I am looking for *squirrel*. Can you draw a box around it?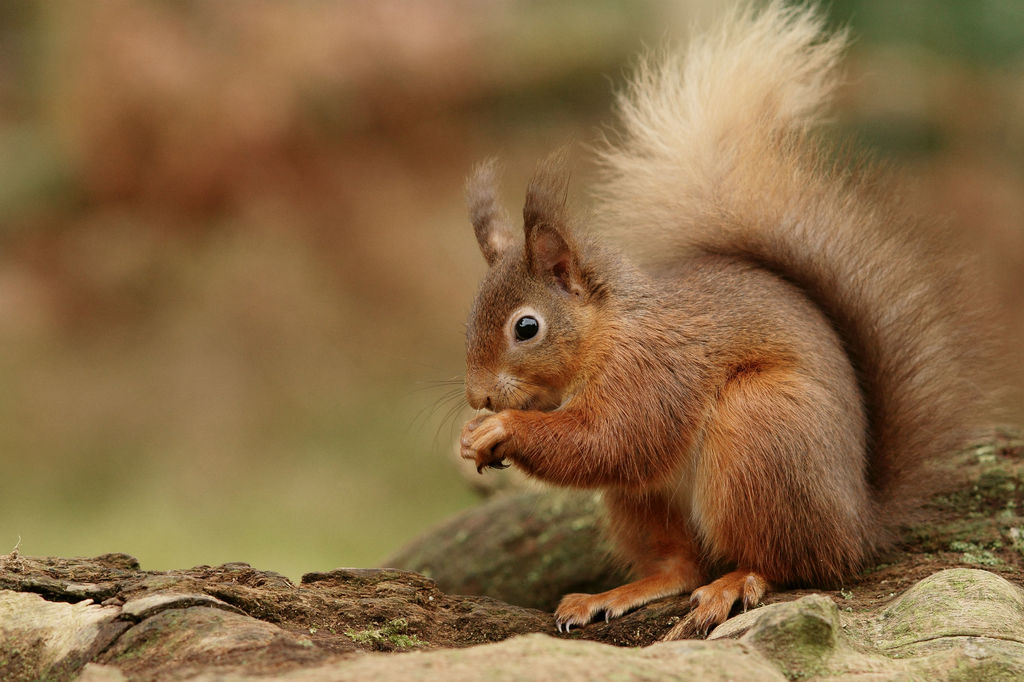
Sure, the bounding box is bbox(401, 0, 1007, 640).
